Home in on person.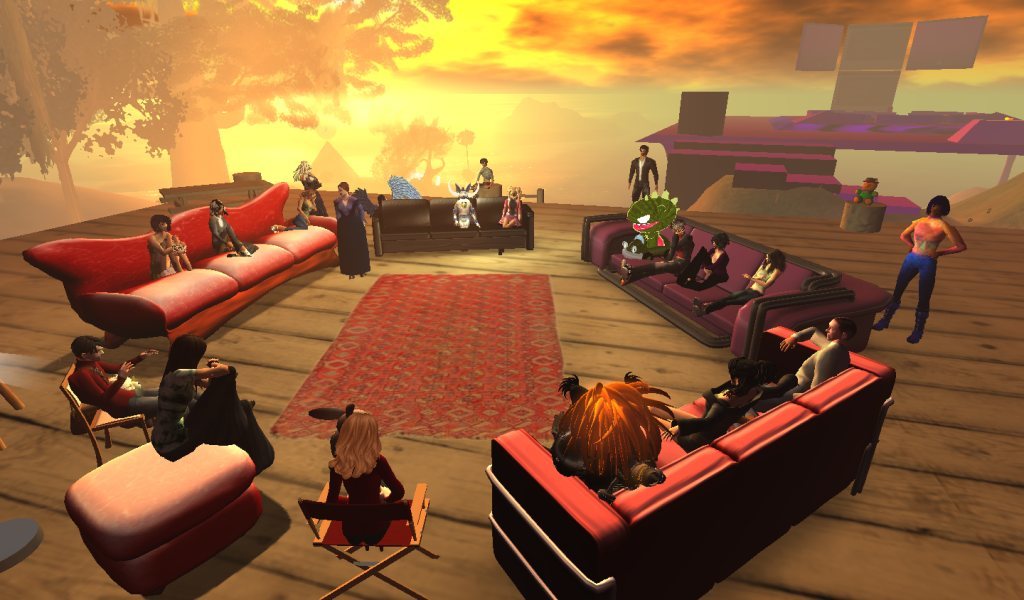
Homed in at bbox=[498, 193, 518, 230].
